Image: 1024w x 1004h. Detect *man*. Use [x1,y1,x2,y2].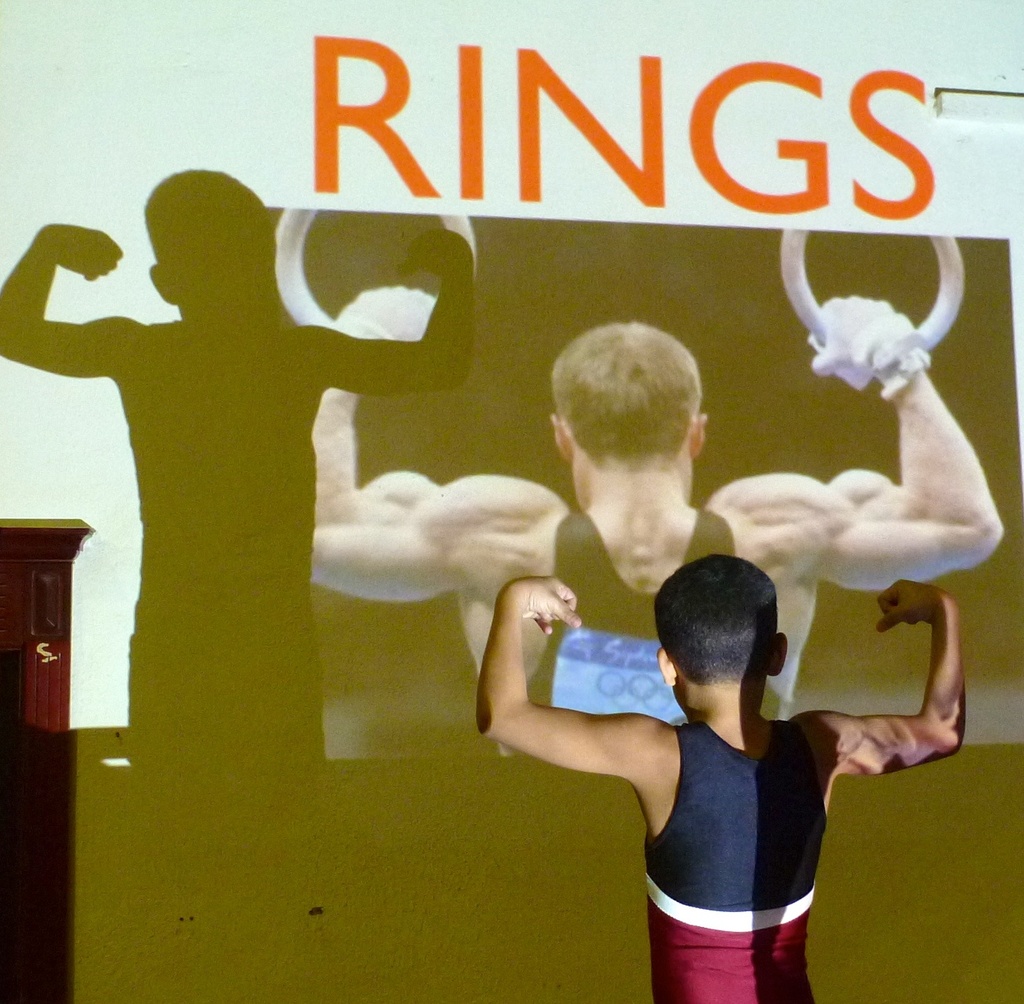
[309,284,1002,756].
